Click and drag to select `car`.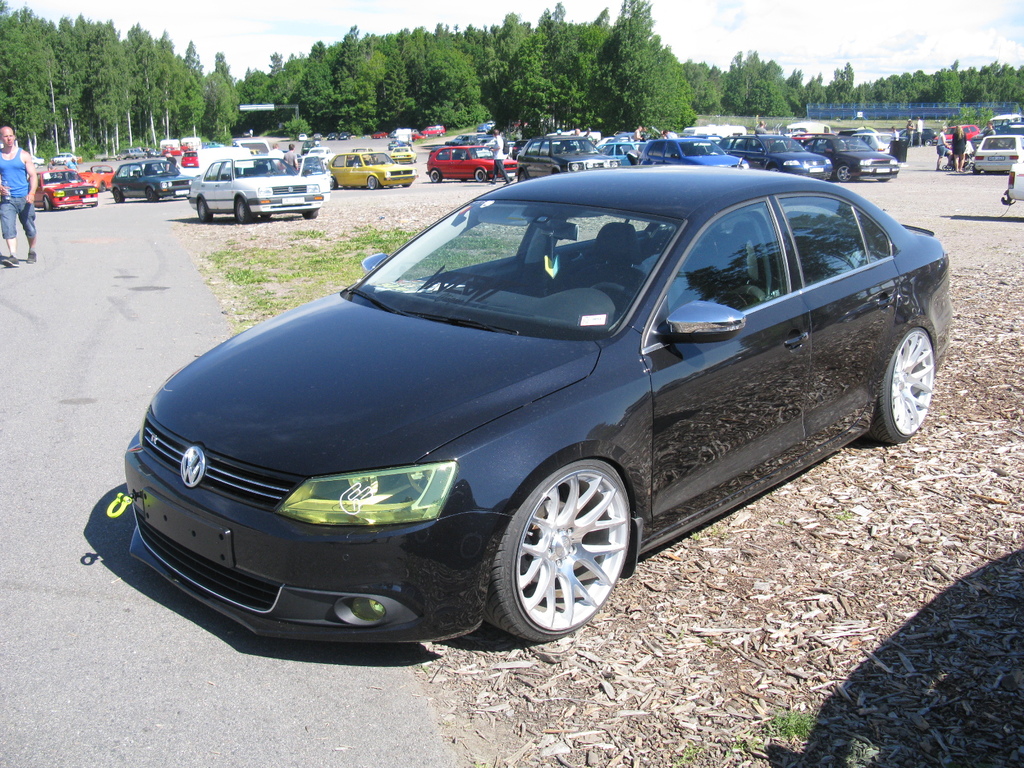
Selection: box(435, 143, 500, 192).
